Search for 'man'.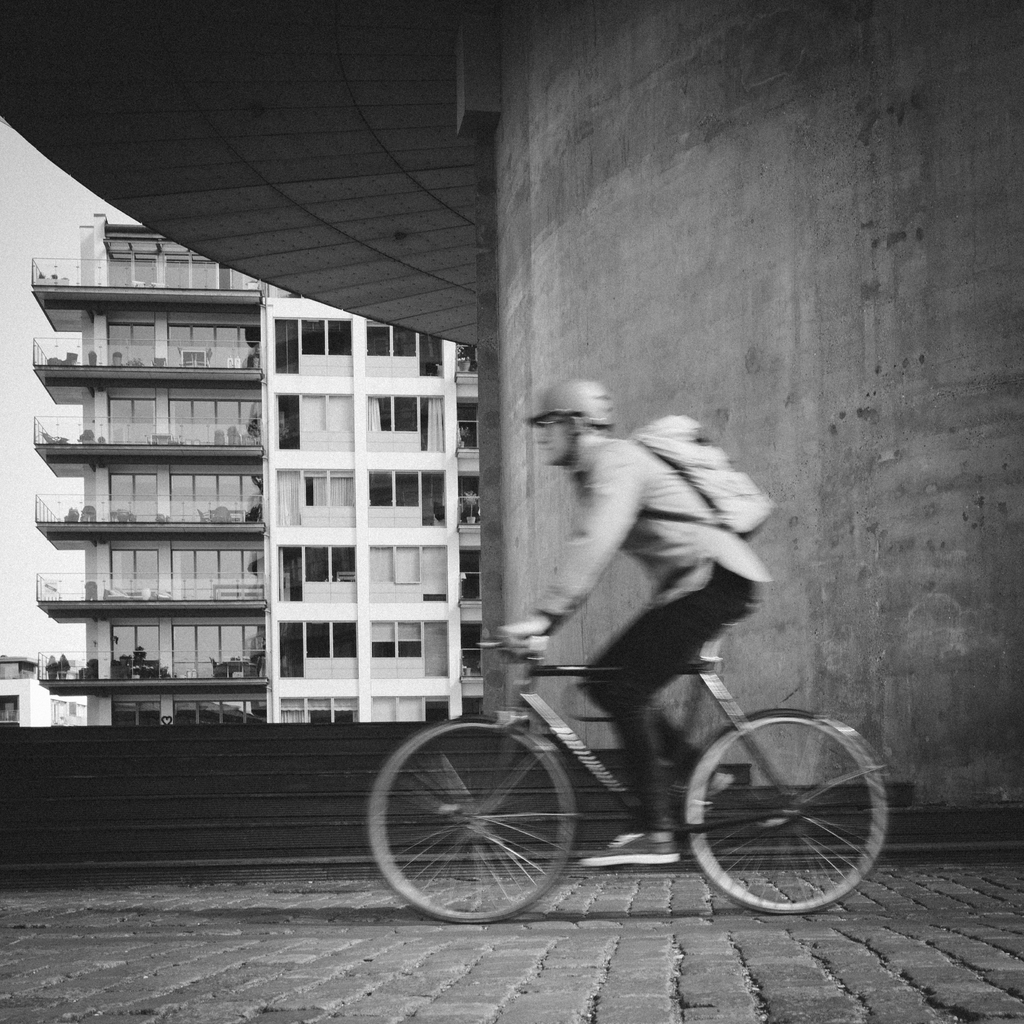
Found at [495, 378, 768, 867].
